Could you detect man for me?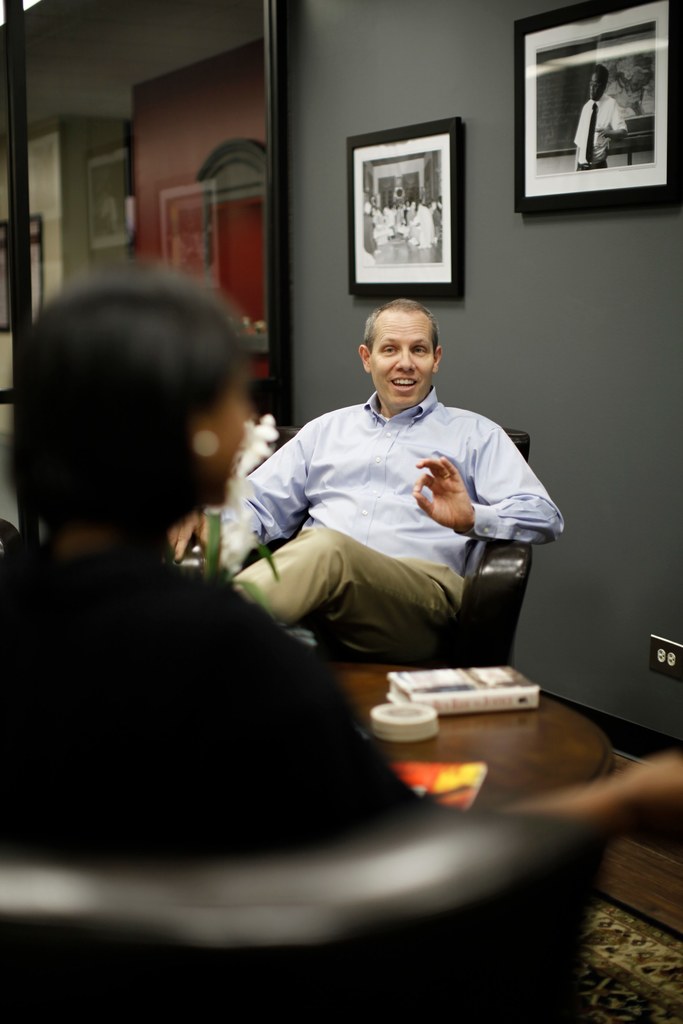
Detection result: <box>360,192,442,252</box>.
